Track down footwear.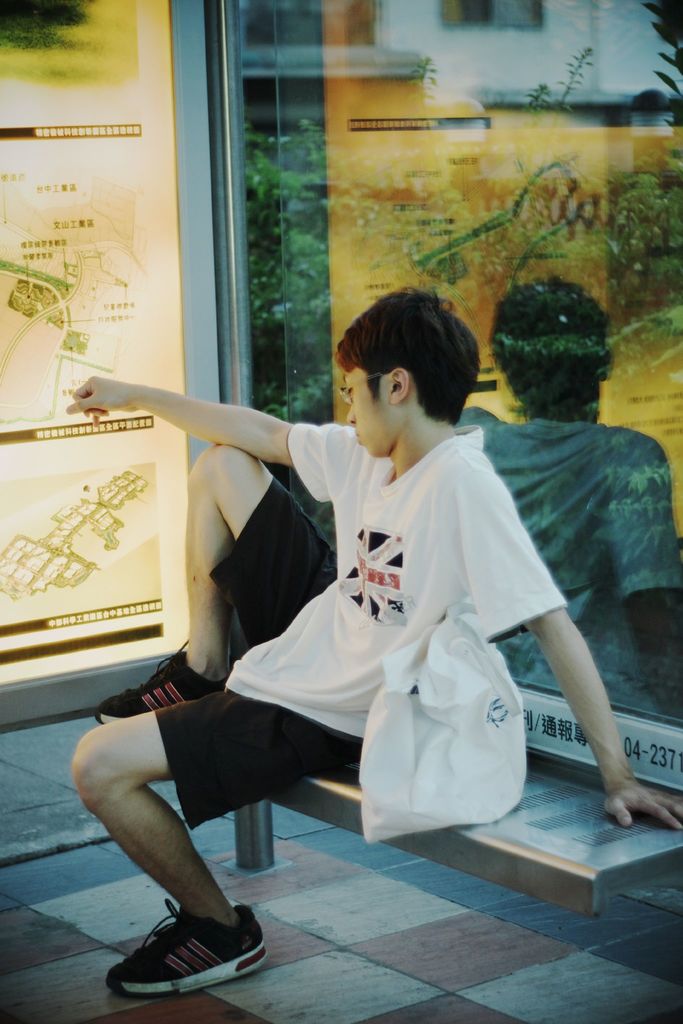
Tracked to {"left": 108, "top": 891, "right": 270, "bottom": 1000}.
